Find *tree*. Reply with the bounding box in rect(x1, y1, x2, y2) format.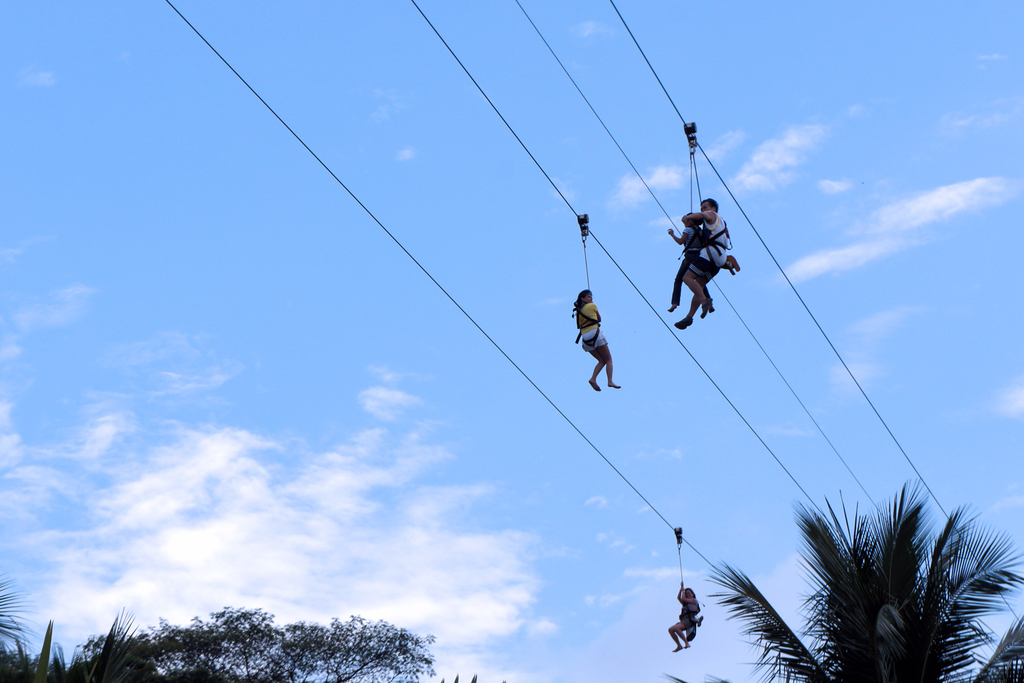
rect(758, 468, 1010, 673).
